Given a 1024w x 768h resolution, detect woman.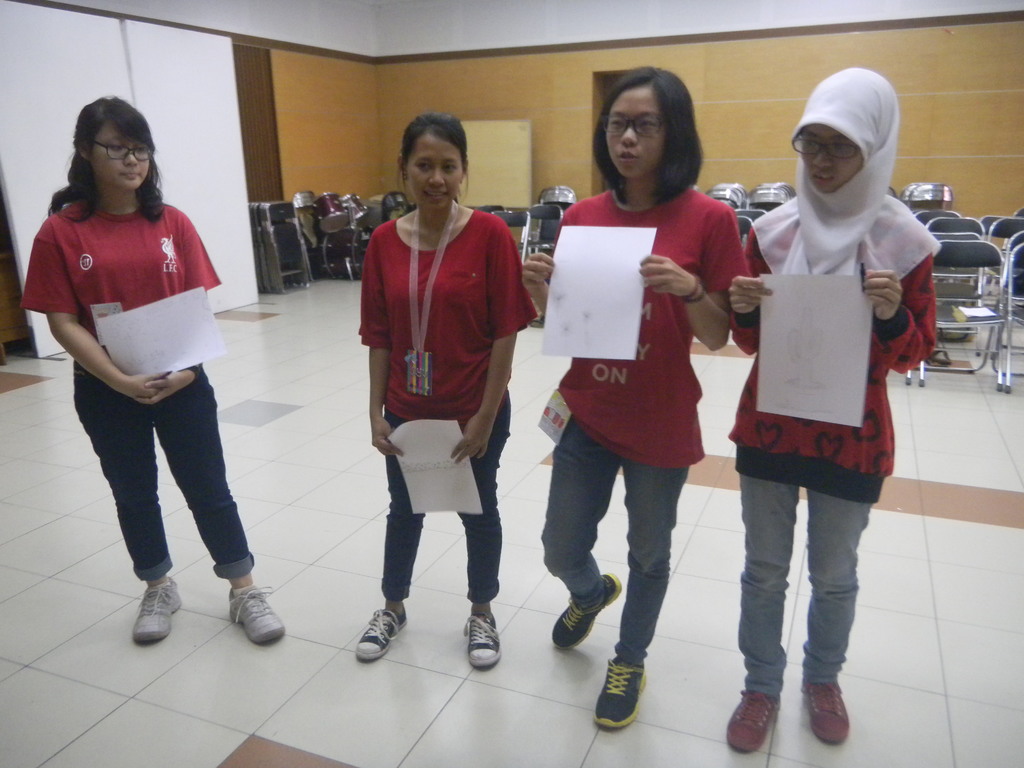
(521, 65, 753, 732).
